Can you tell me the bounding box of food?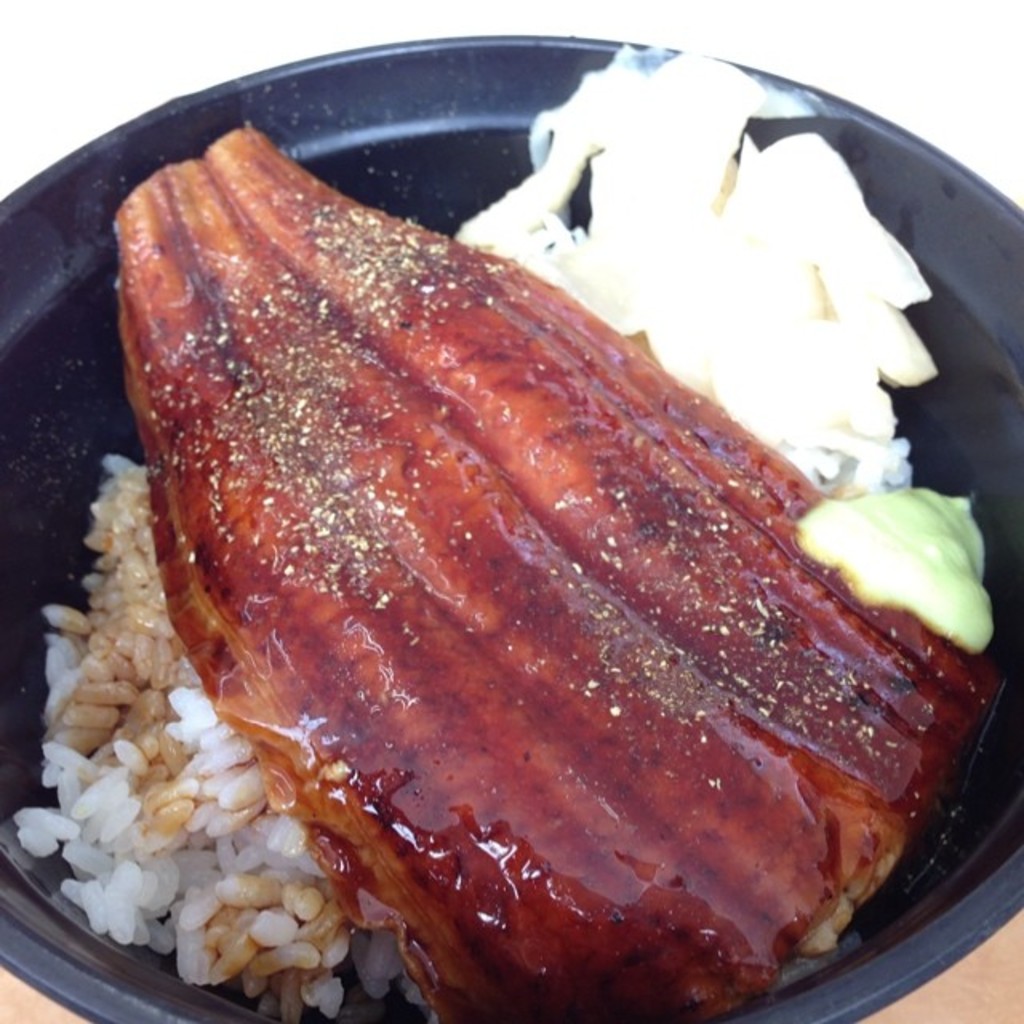
BBox(54, 122, 1010, 1010).
